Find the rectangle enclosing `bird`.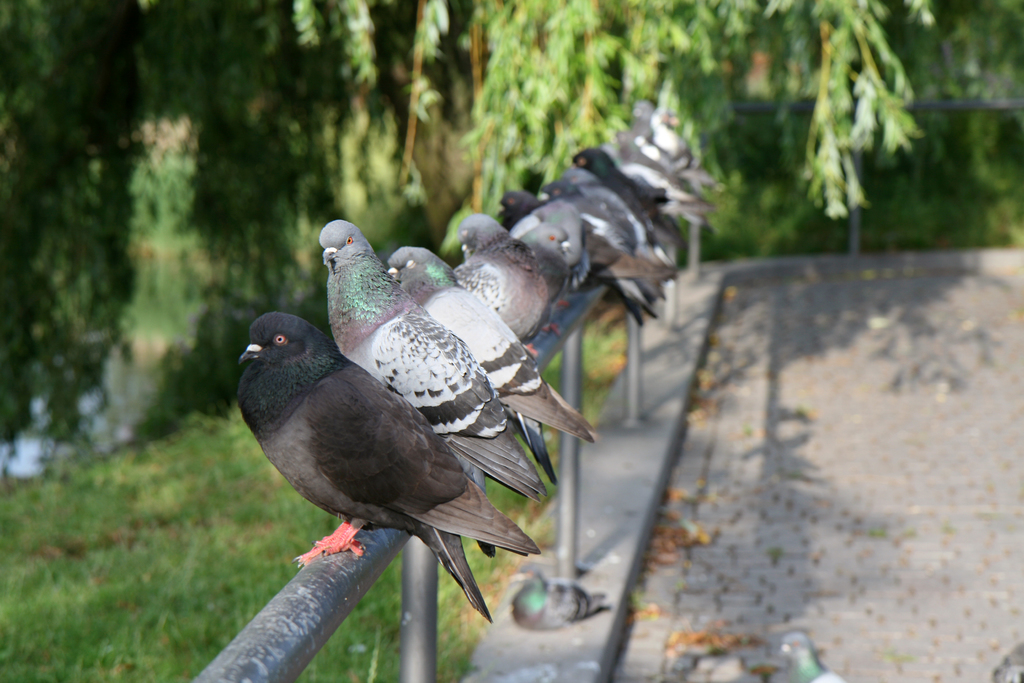
{"left": 383, "top": 243, "right": 595, "bottom": 488}.
